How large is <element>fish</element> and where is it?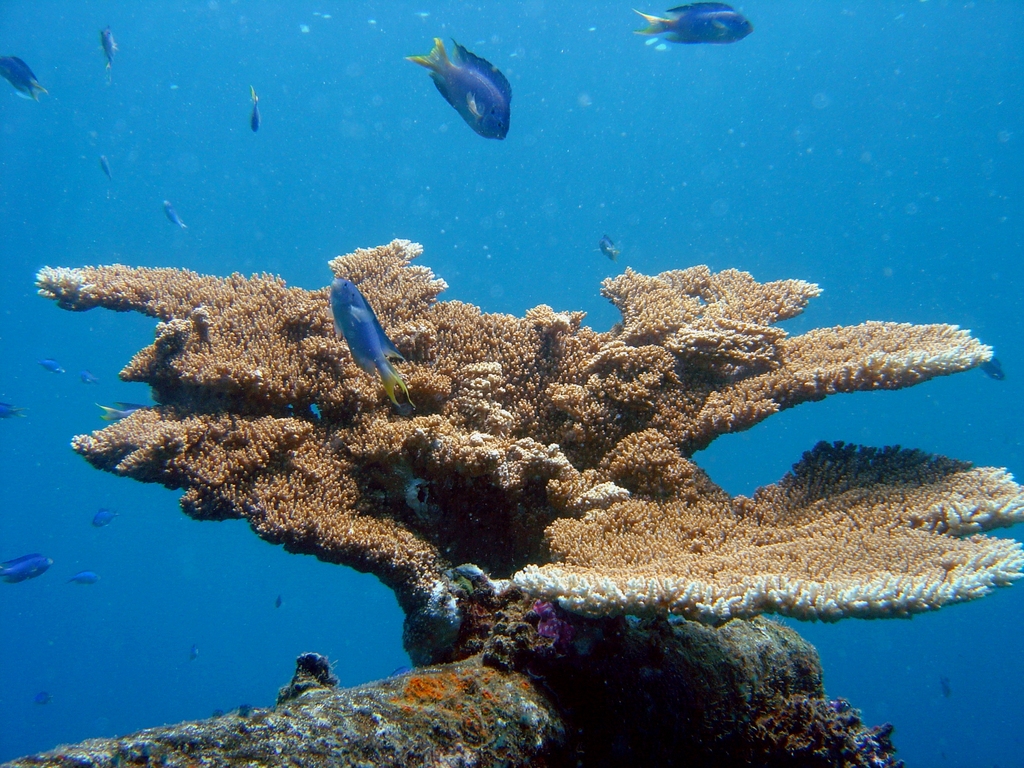
Bounding box: pyautogui.locateOnScreen(161, 198, 188, 230).
